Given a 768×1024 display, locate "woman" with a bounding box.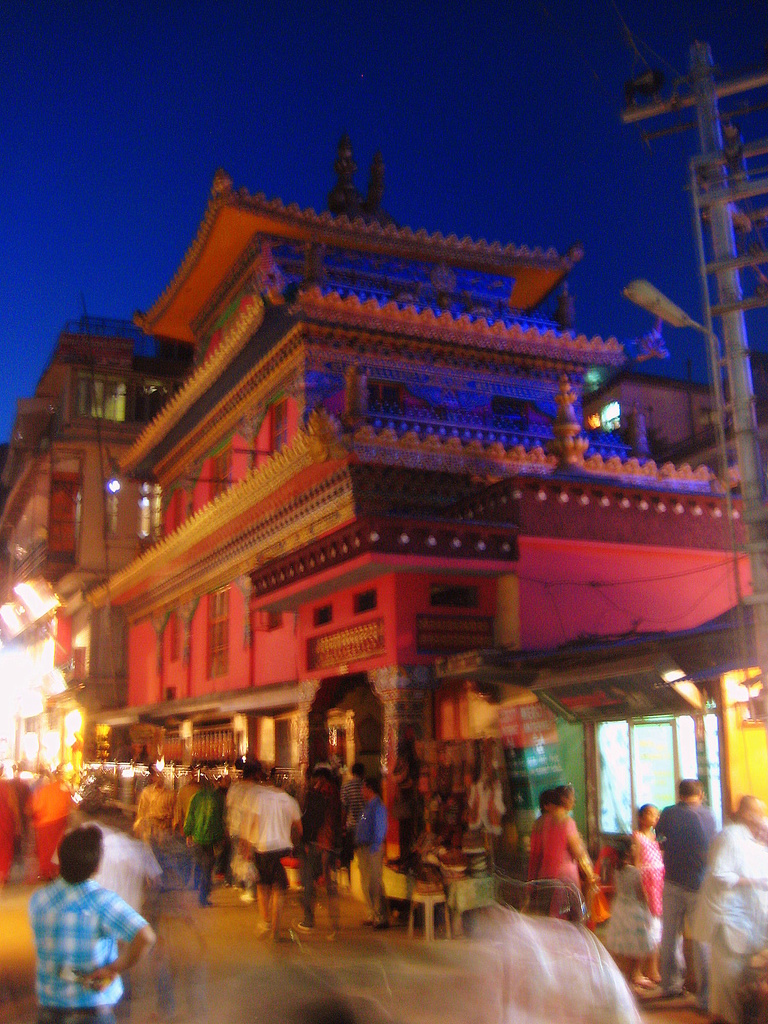
Located: Rect(537, 785, 593, 925).
